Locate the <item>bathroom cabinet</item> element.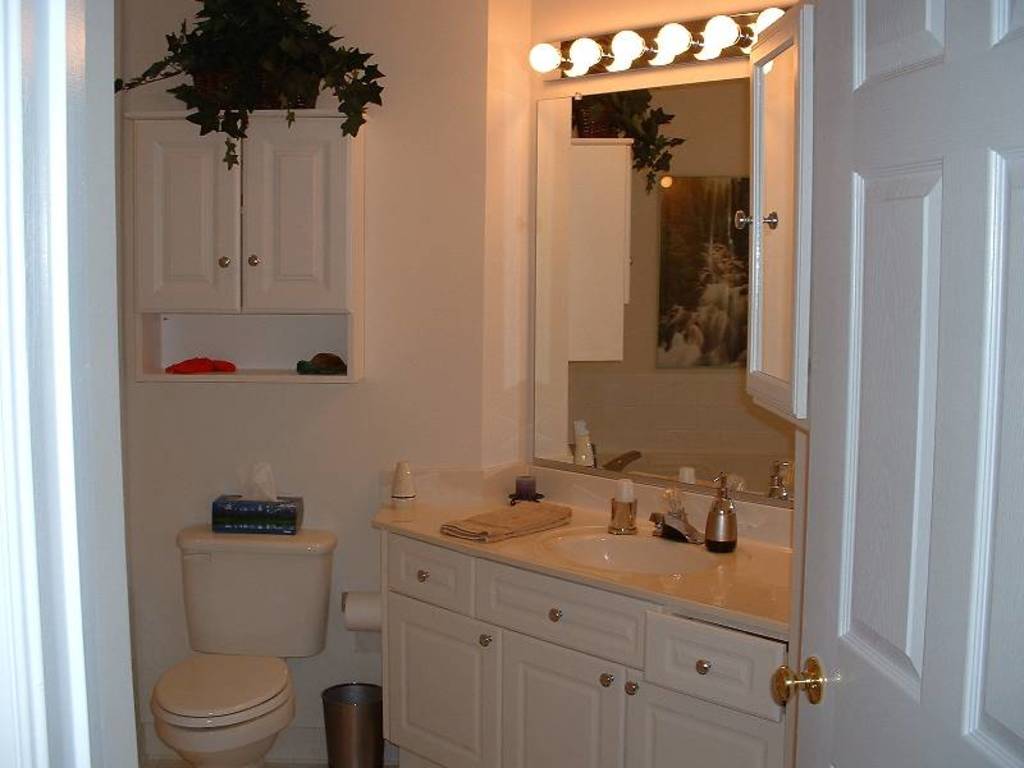
Element bbox: bbox=[364, 475, 814, 767].
